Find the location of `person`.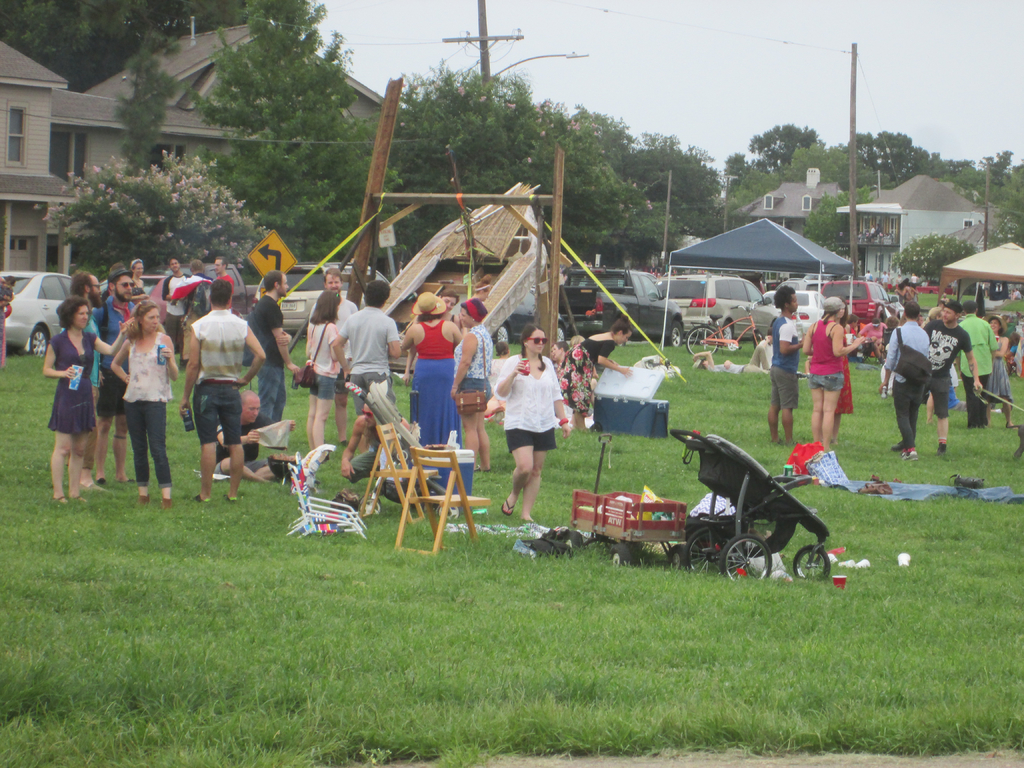
Location: (211, 385, 285, 483).
